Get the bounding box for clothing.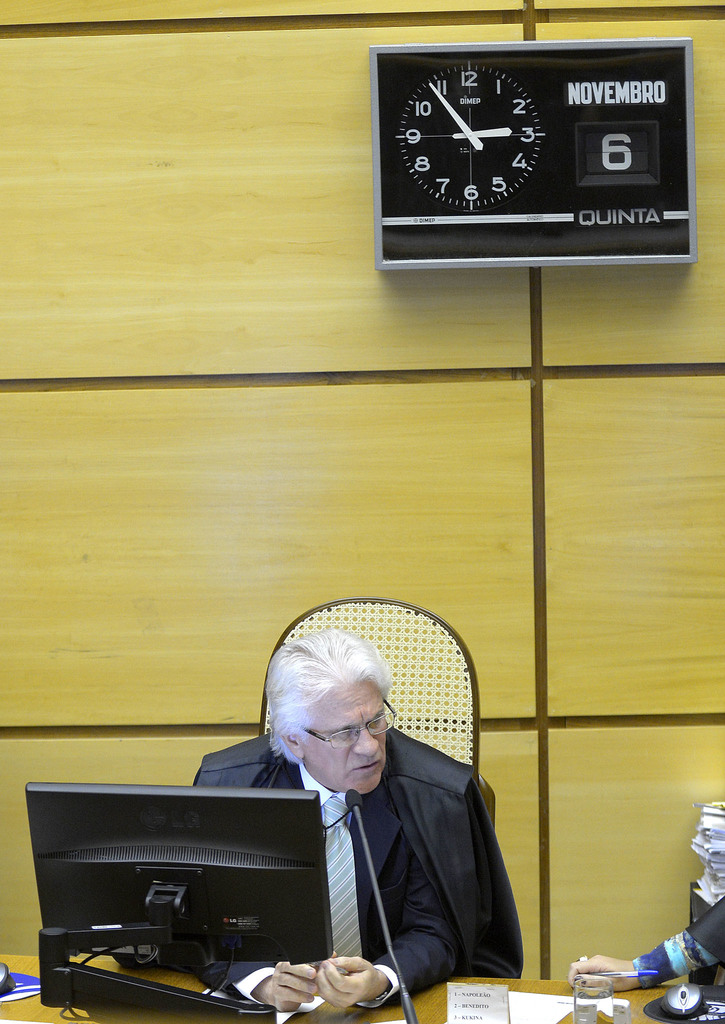
(x1=160, y1=687, x2=526, y2=1007).
